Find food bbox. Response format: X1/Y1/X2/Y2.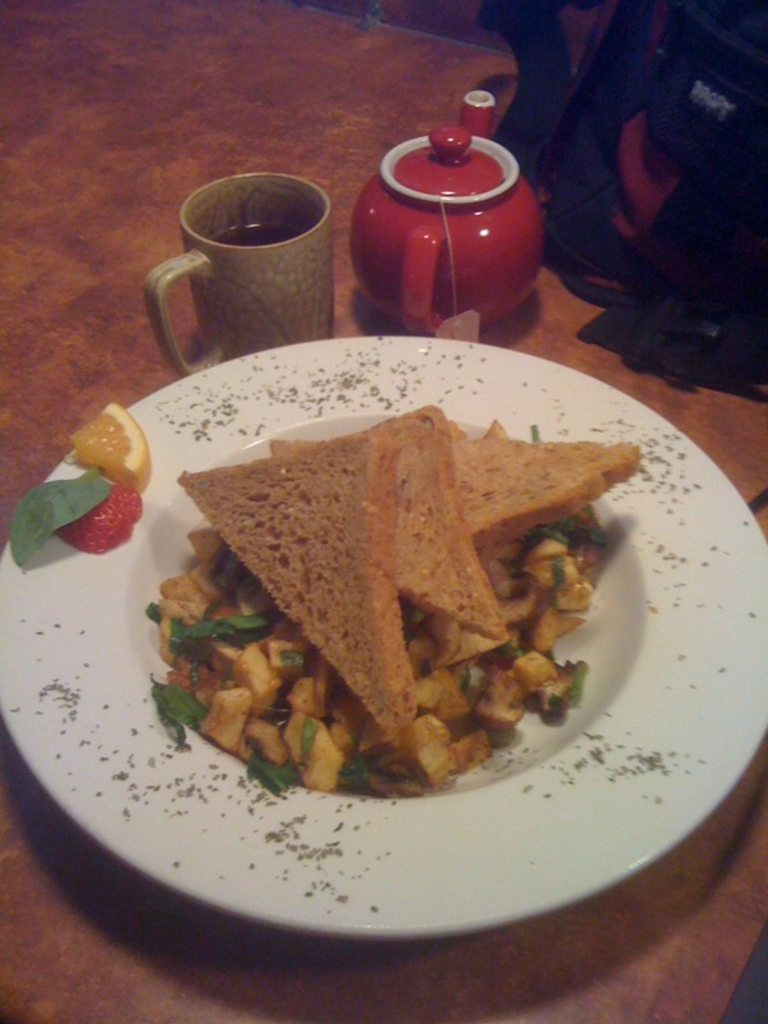
161/361/622/812.
